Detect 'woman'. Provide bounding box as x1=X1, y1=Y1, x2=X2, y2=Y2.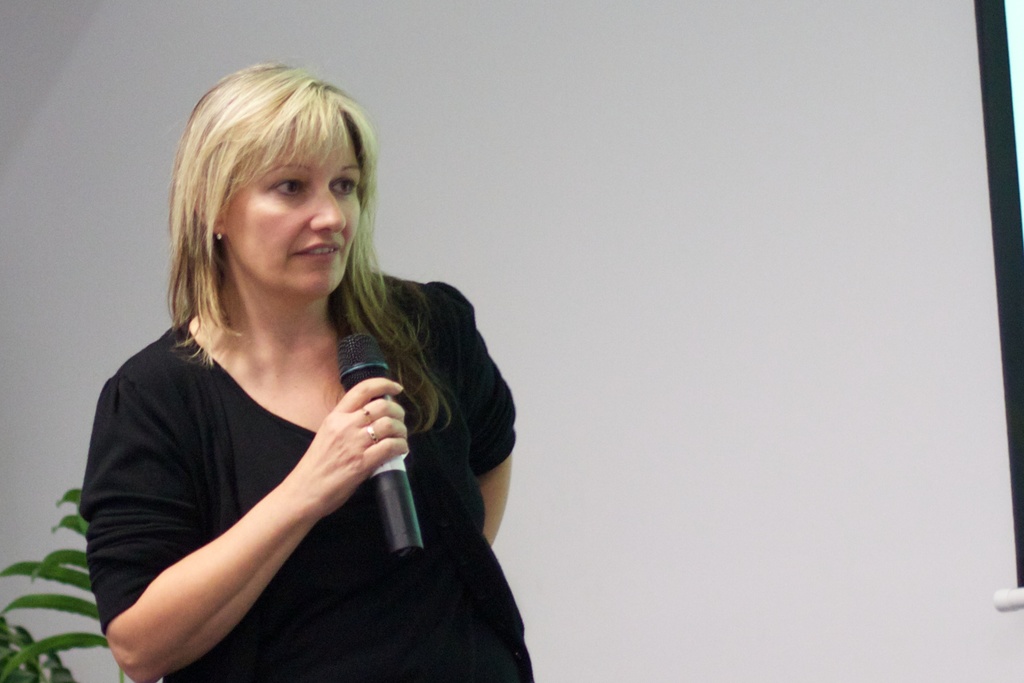
x1=86, y1=78, x2=539, y2=682.
